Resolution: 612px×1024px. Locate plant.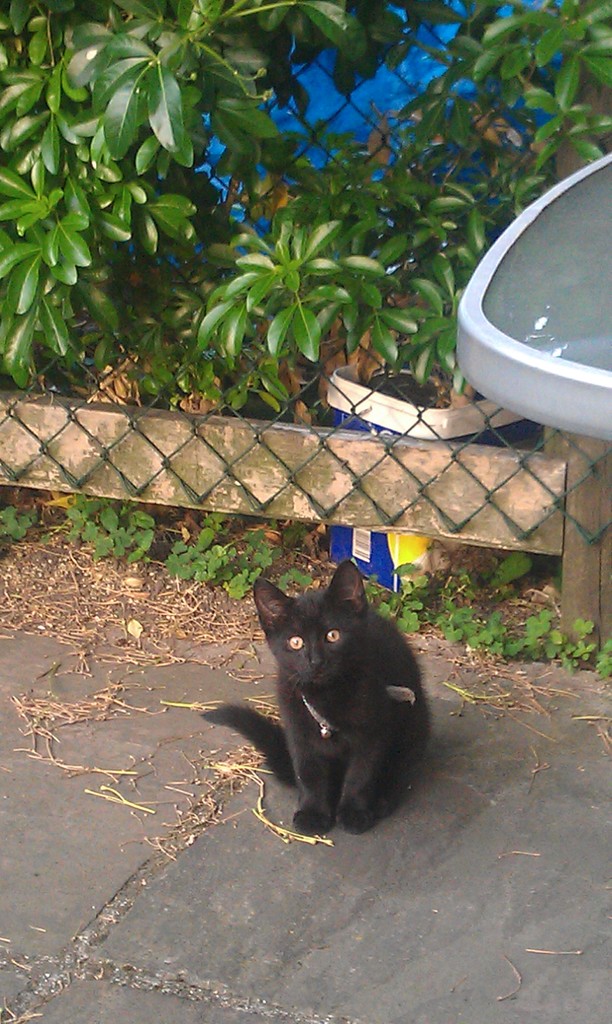
region(565, 614, 611, 685).
